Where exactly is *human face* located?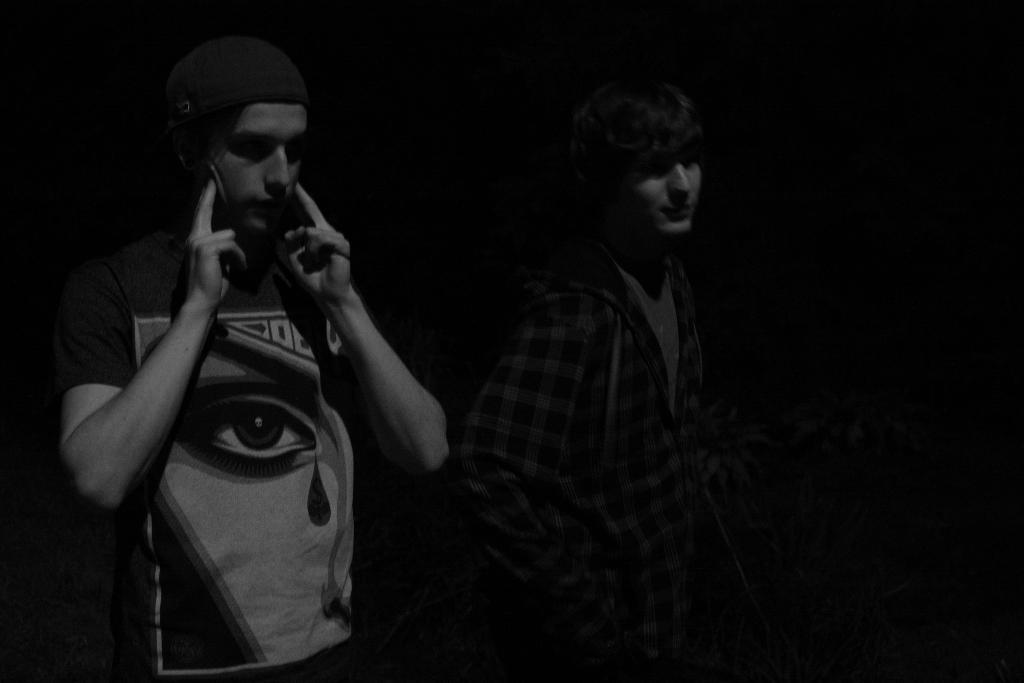
Its bounding box is x1=215 y1=104 x2=307 y2=235.
